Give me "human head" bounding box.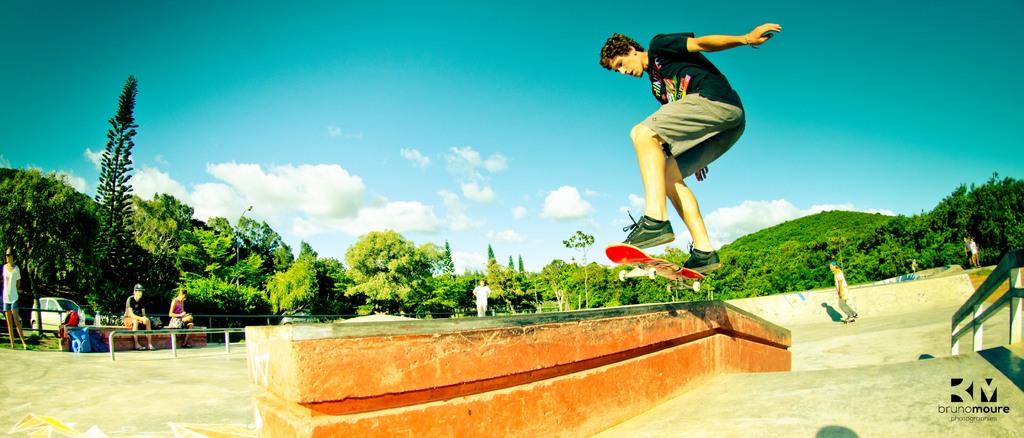
828/259/837/271.
